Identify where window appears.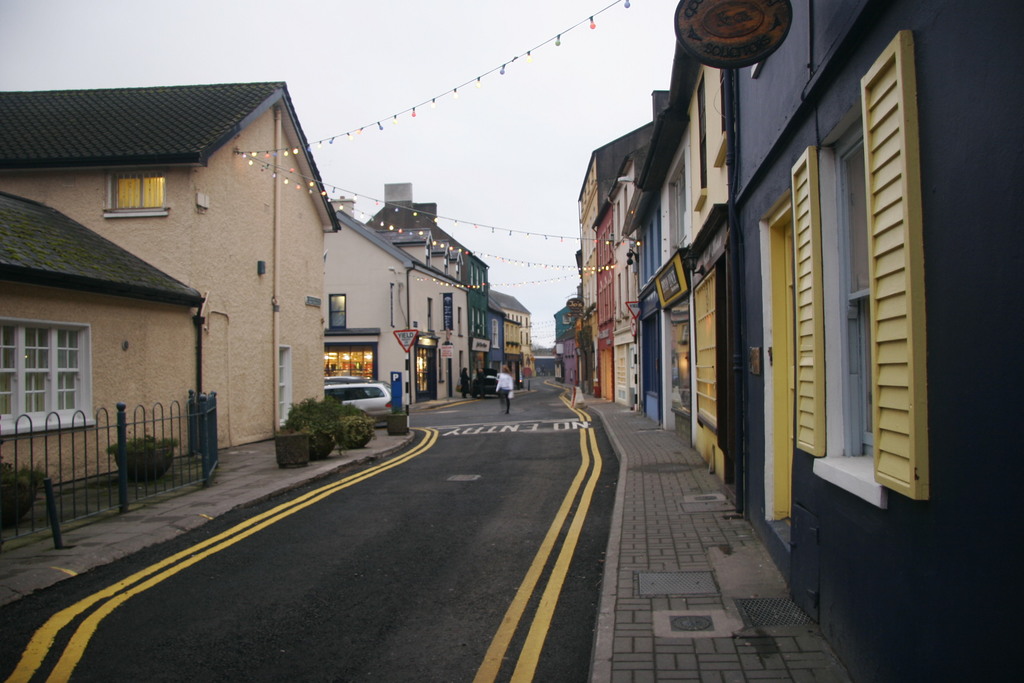
Appears at 787/37/922/508.
